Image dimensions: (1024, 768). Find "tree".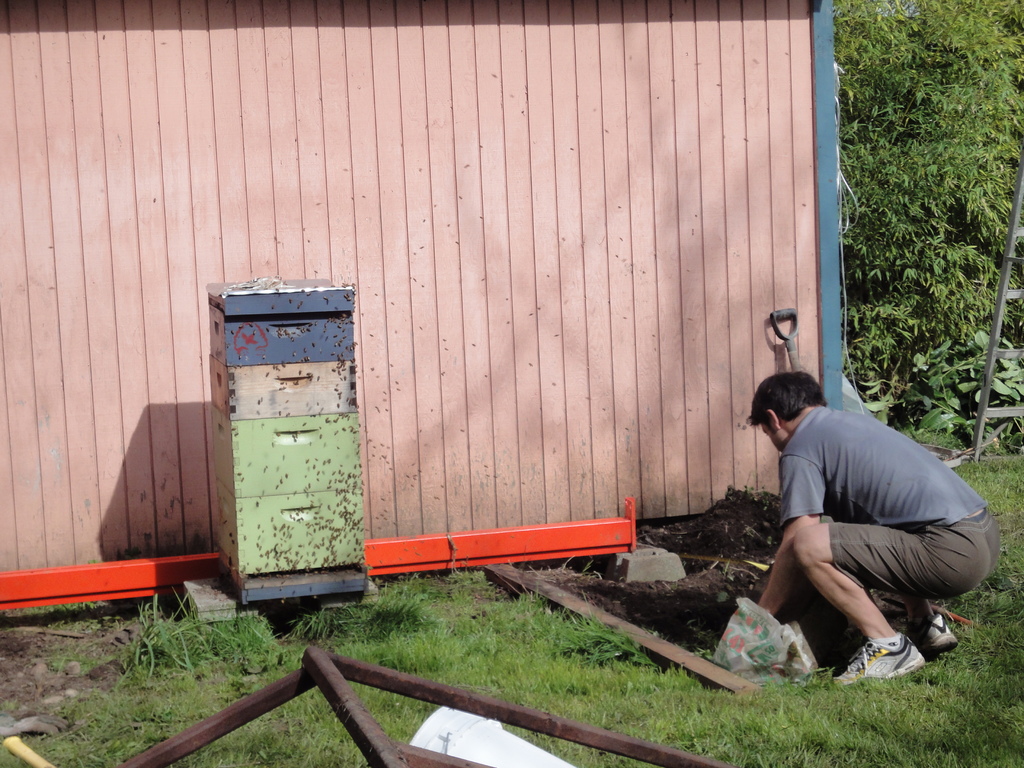
select_region(827, 0, 1023, 436).
